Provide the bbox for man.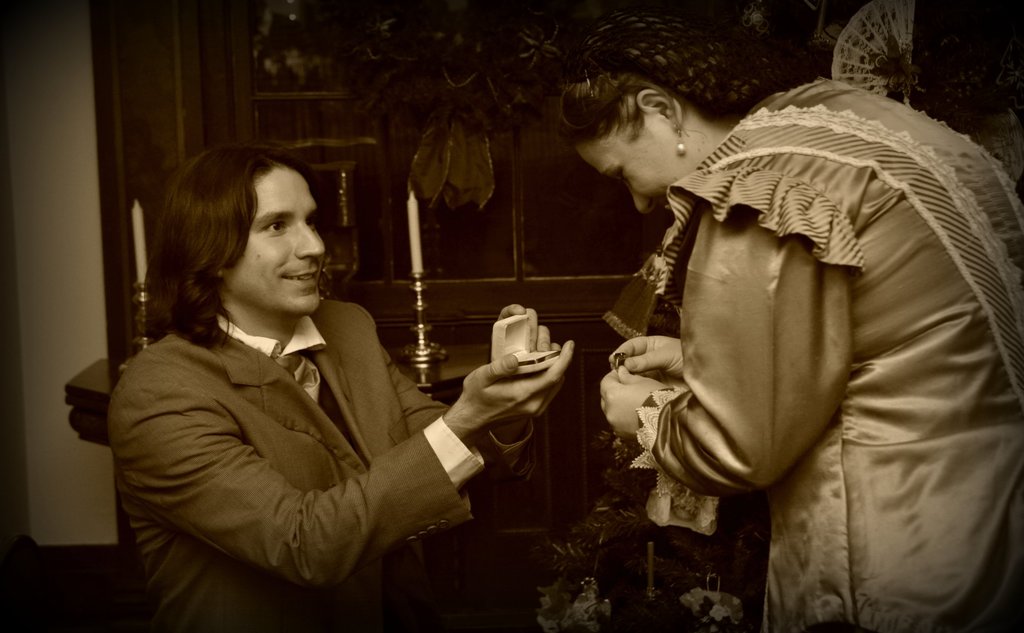
box(110, 145, 572, 632).
